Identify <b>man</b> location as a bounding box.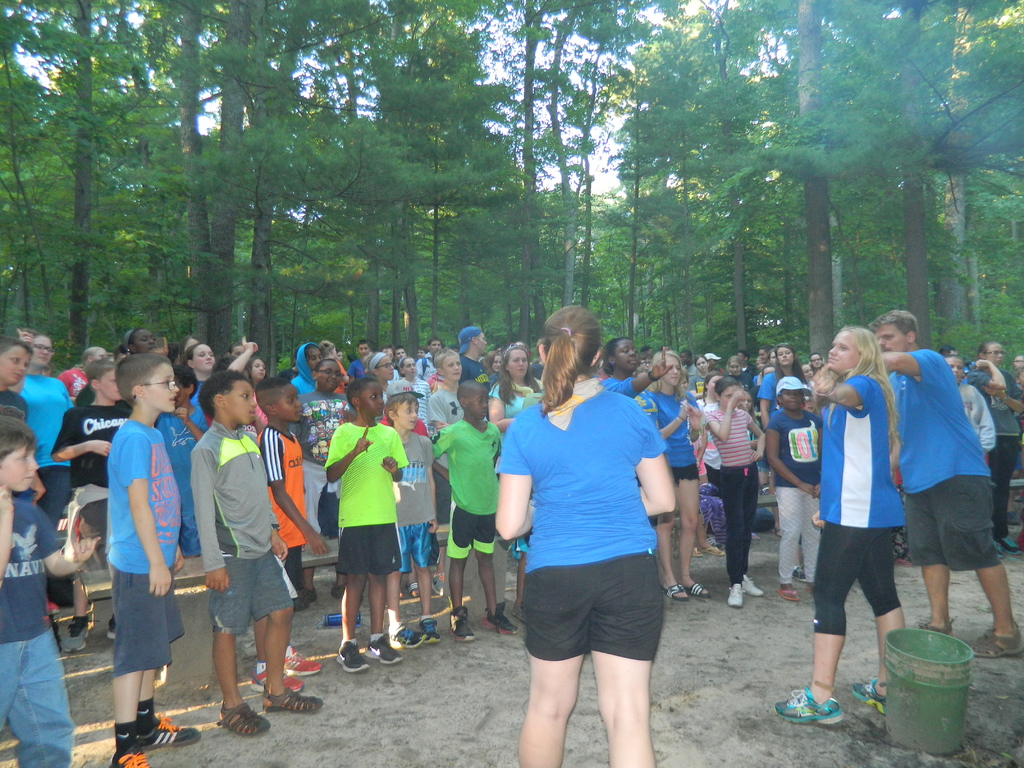
(x1=641, y1=346, x2=653, y2=355).
